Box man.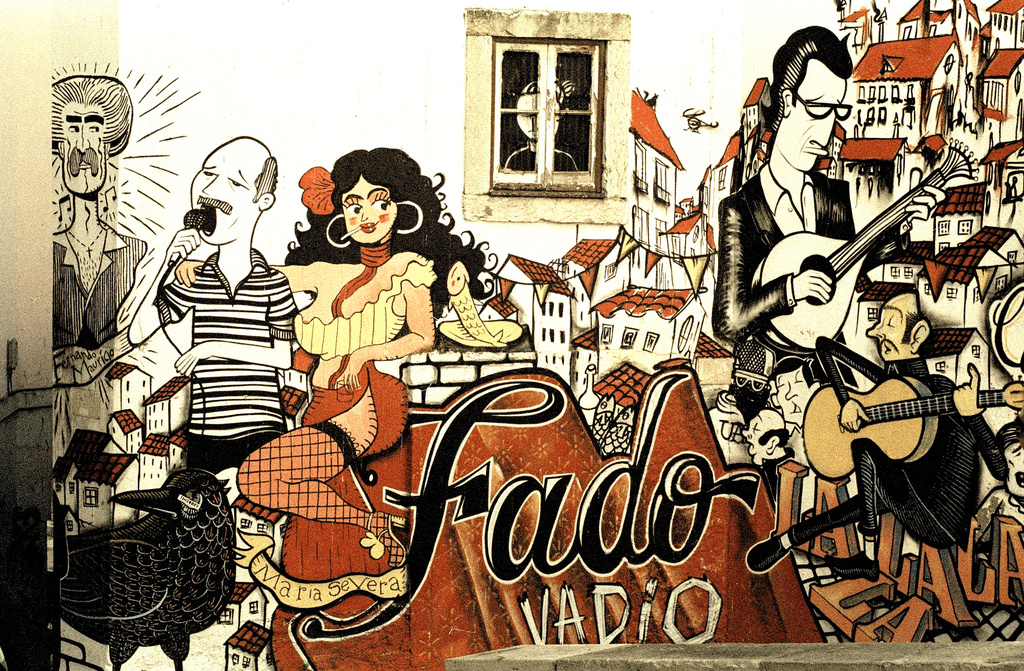
rect(132, 137, 314, 492).
